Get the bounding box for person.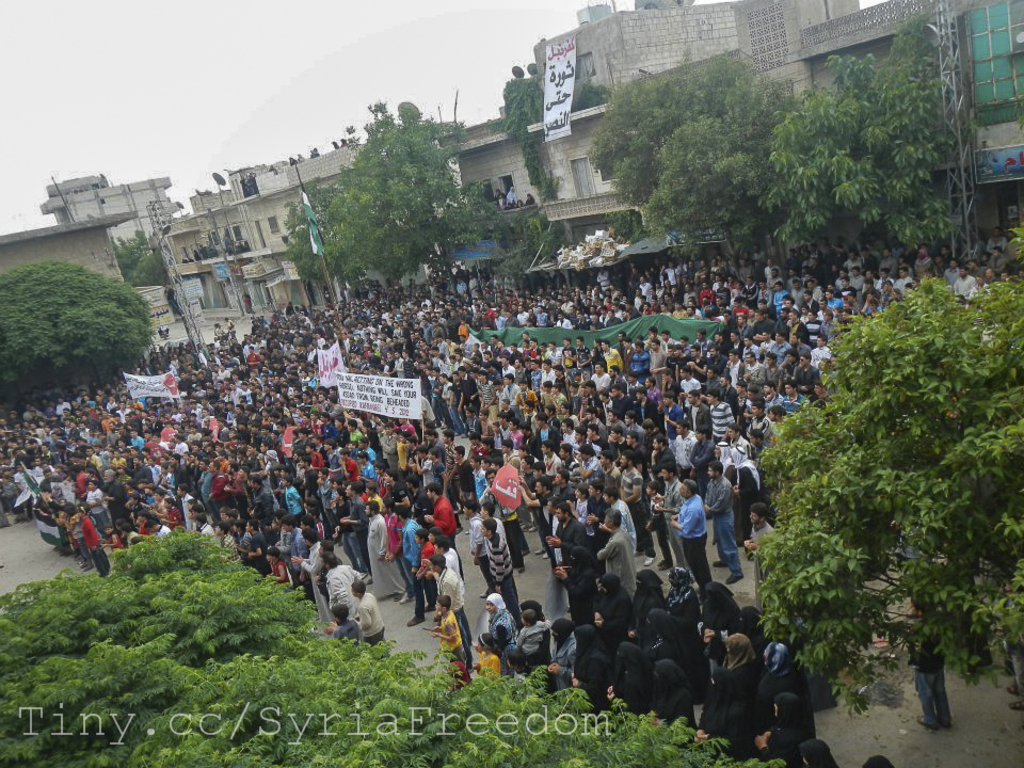
Rect(800, 737, 837, 767).
